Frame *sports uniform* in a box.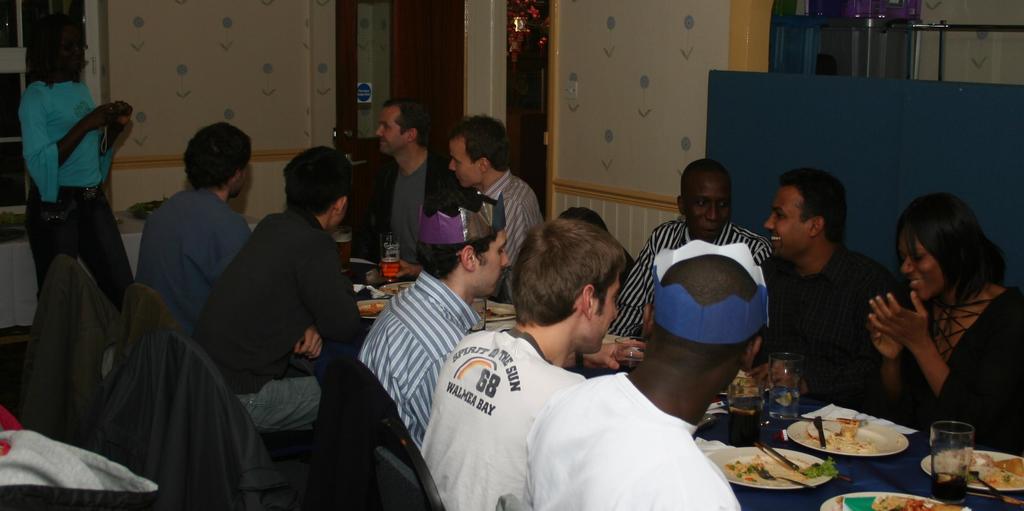
605, 217, 776, 355.
